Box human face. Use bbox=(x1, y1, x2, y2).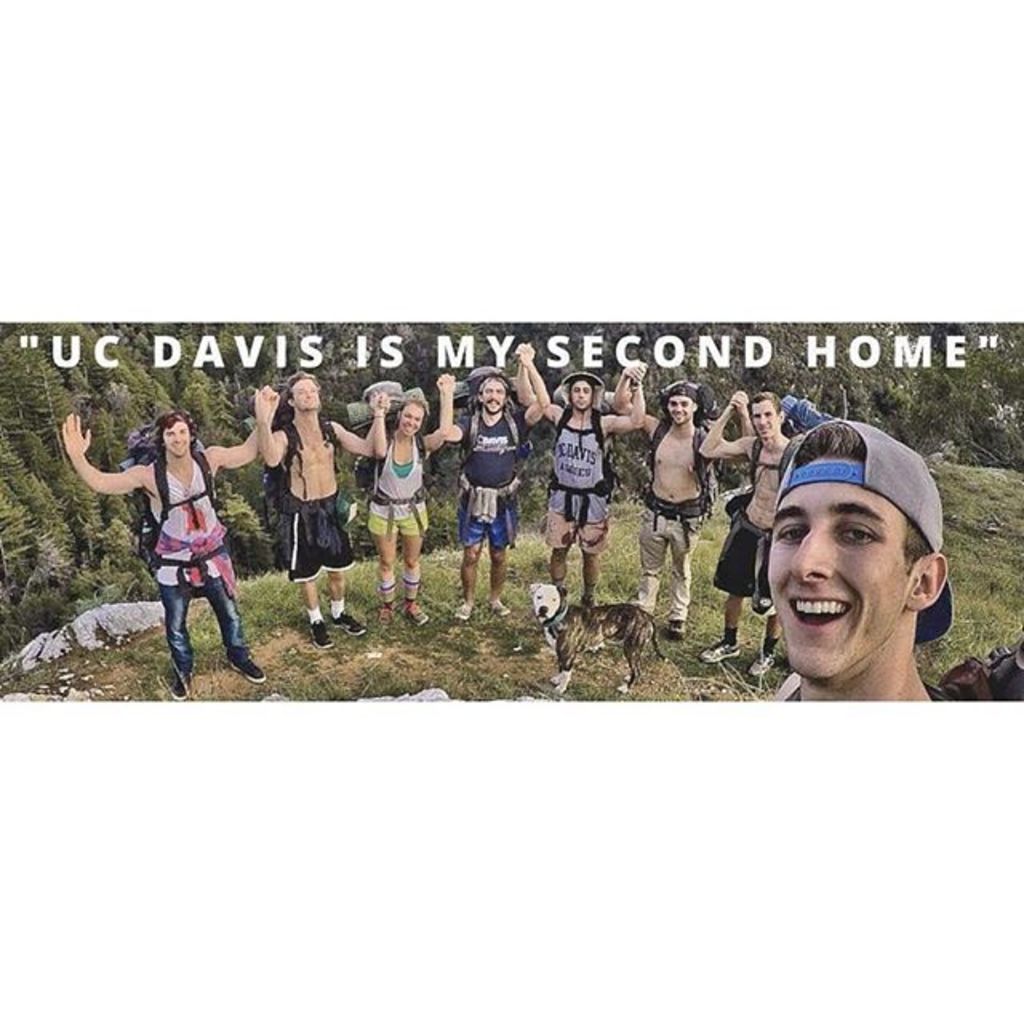
bbox=(757, 482, 934, 683).
